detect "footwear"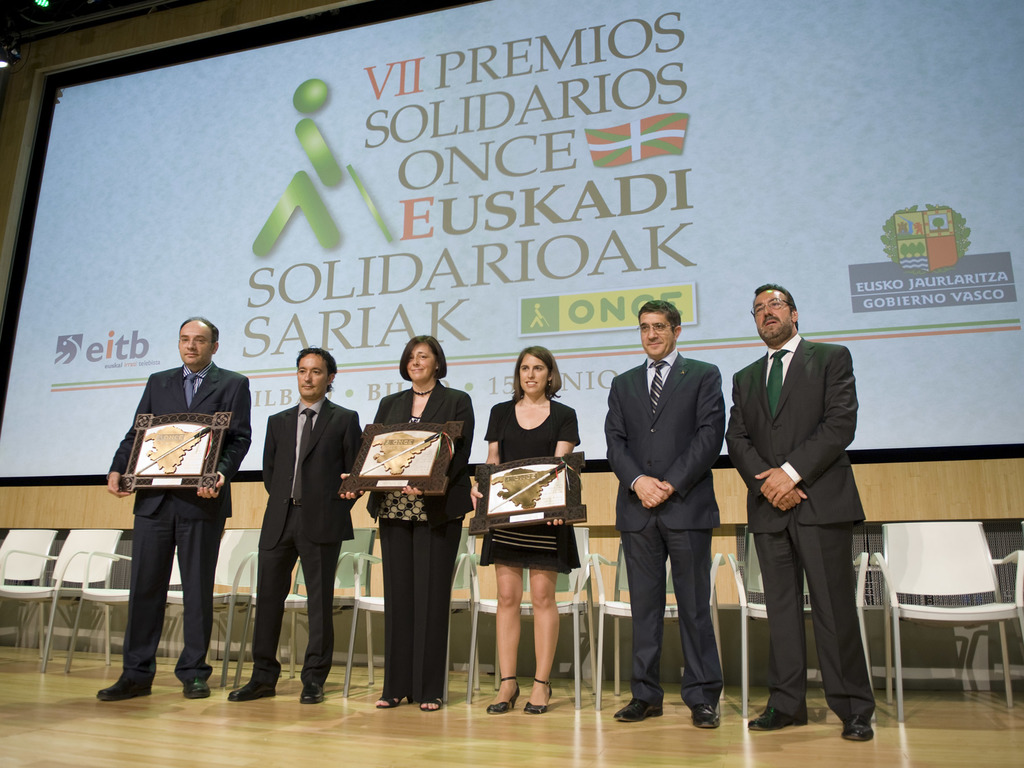
<box>611,699,666,726</box>
